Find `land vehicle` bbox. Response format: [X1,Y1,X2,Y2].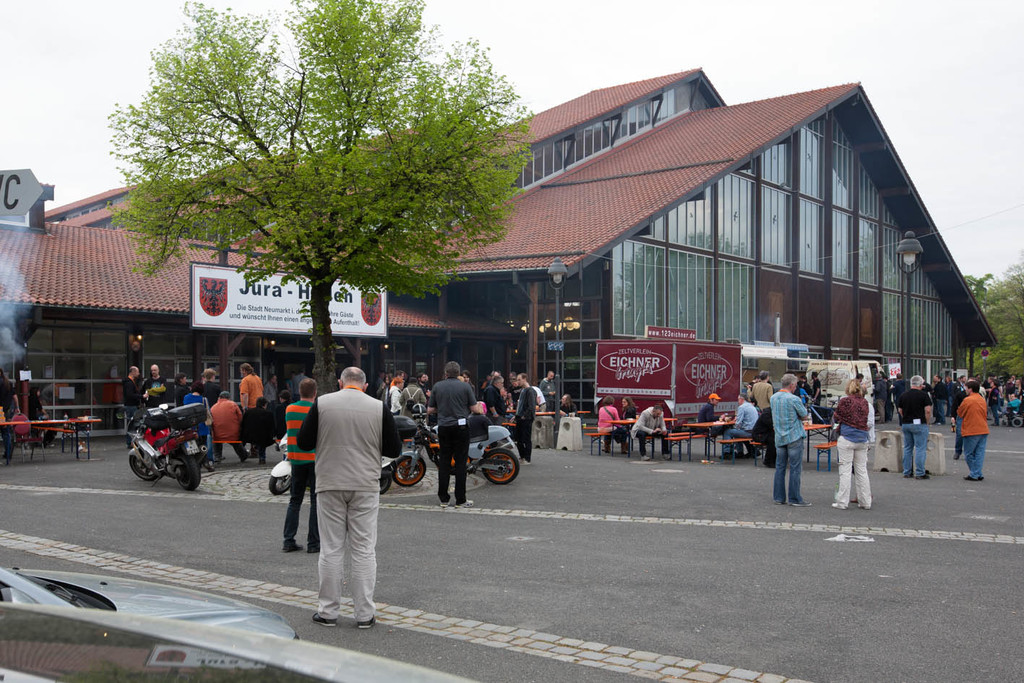
[0,603,481,682].
